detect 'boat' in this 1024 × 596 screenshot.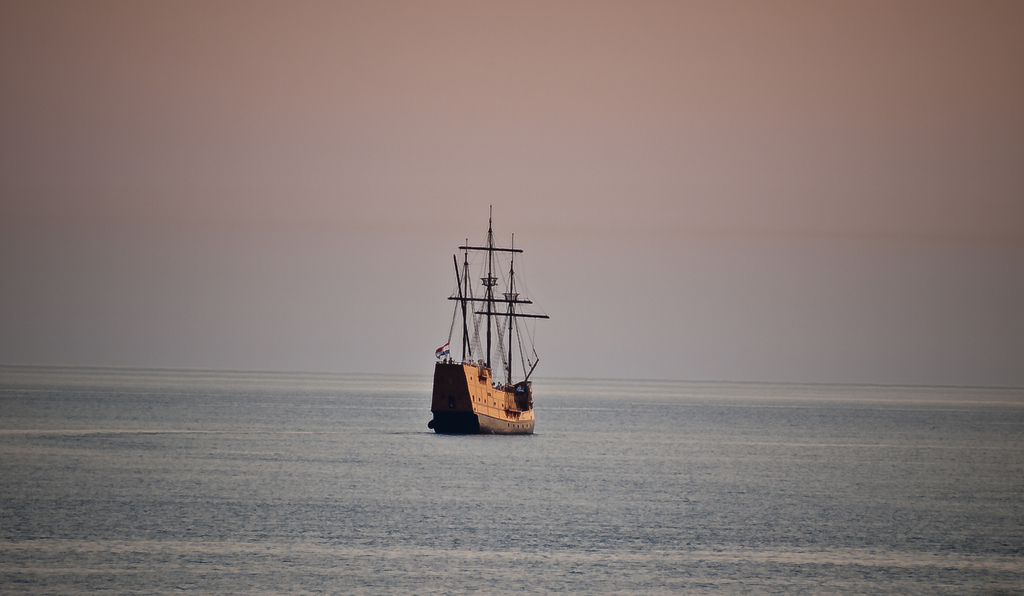
Detection: bbox=(428, 208, 552, 420).
